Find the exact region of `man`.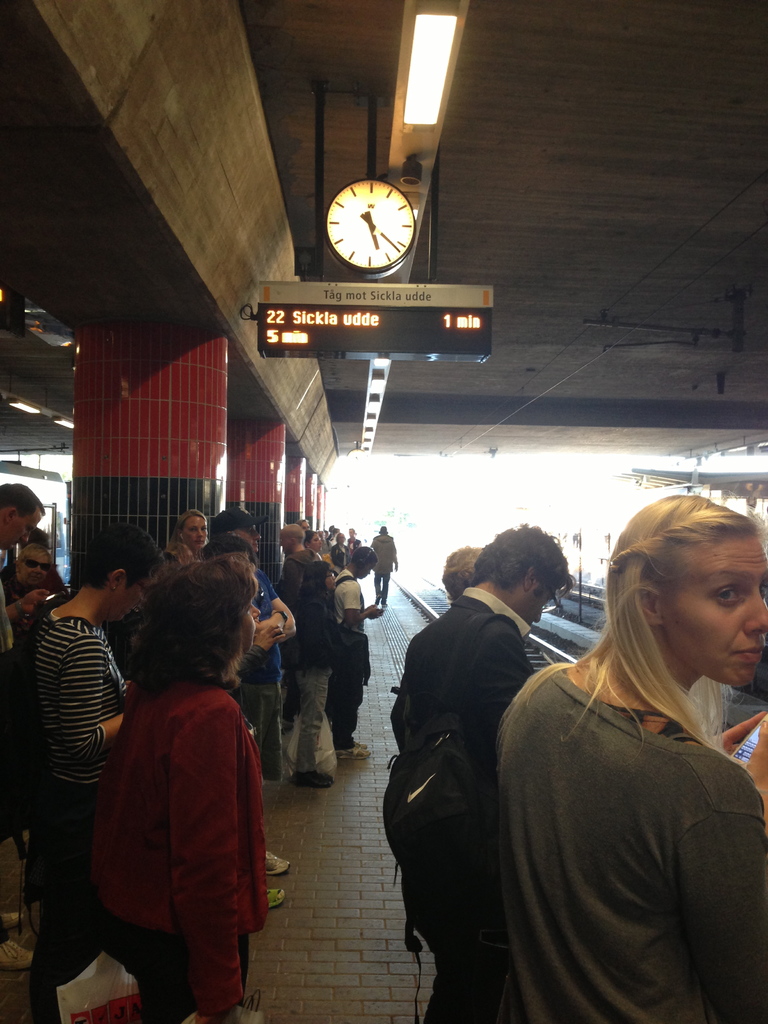
Exact region: 385, 515, 549, 1003.
